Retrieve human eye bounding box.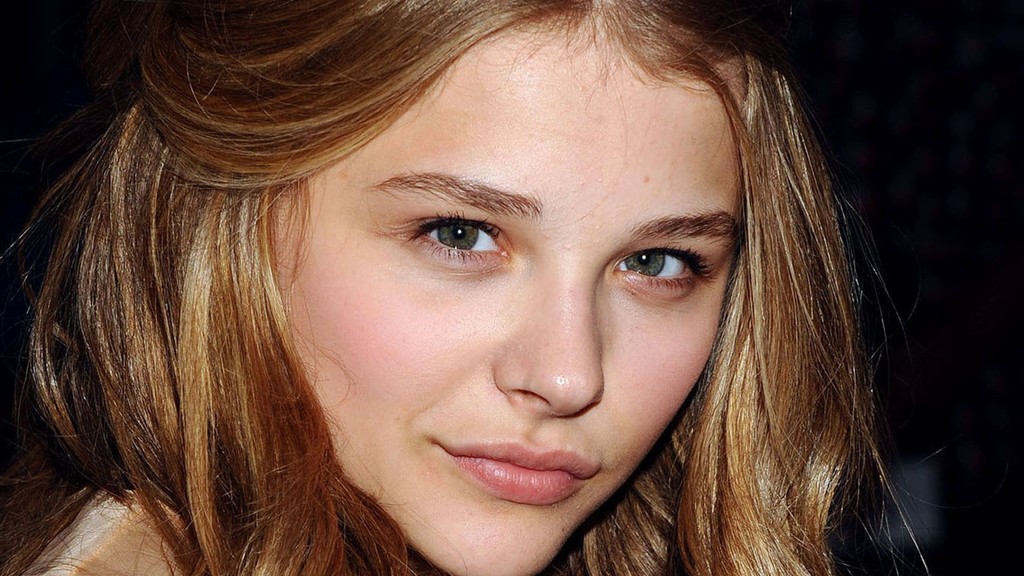
Bounding box: bbox(605, 247, 719, 291).
